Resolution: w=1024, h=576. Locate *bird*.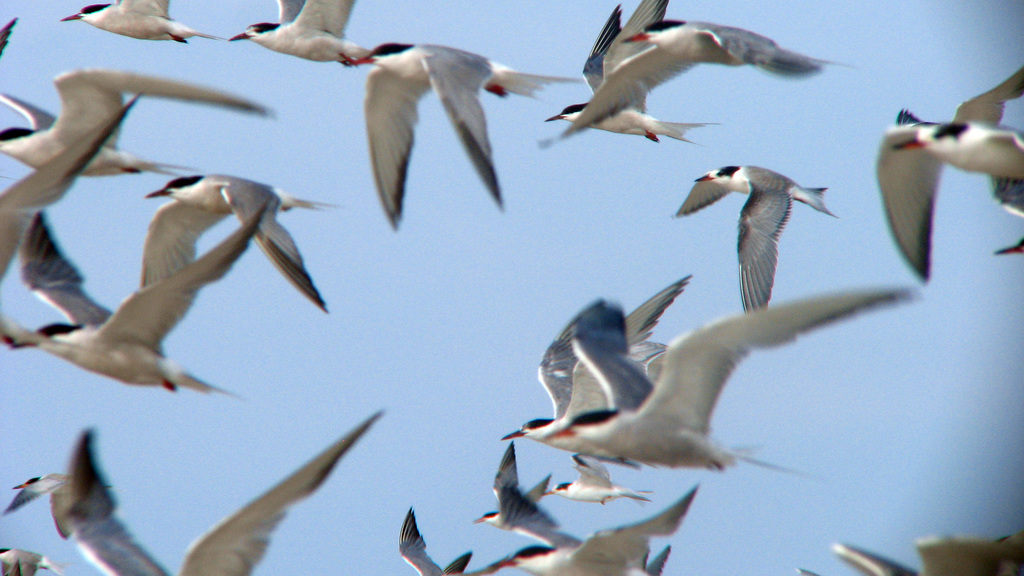
<box>58,0,231,49</box>.
